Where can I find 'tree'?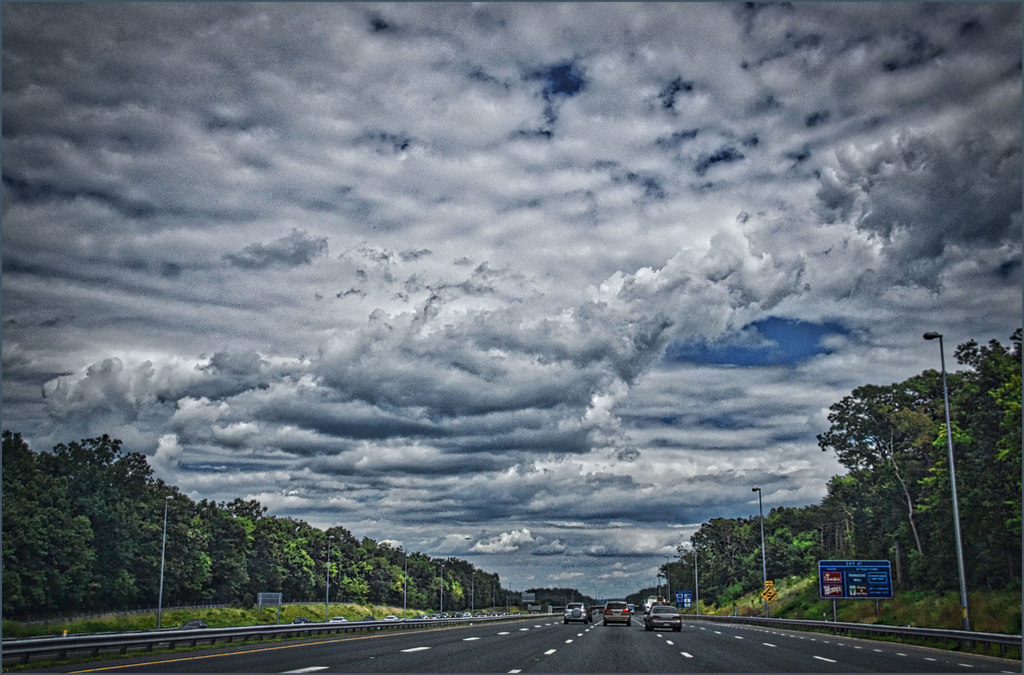
You can find it at bbox=(263, 520, 301, 598).
